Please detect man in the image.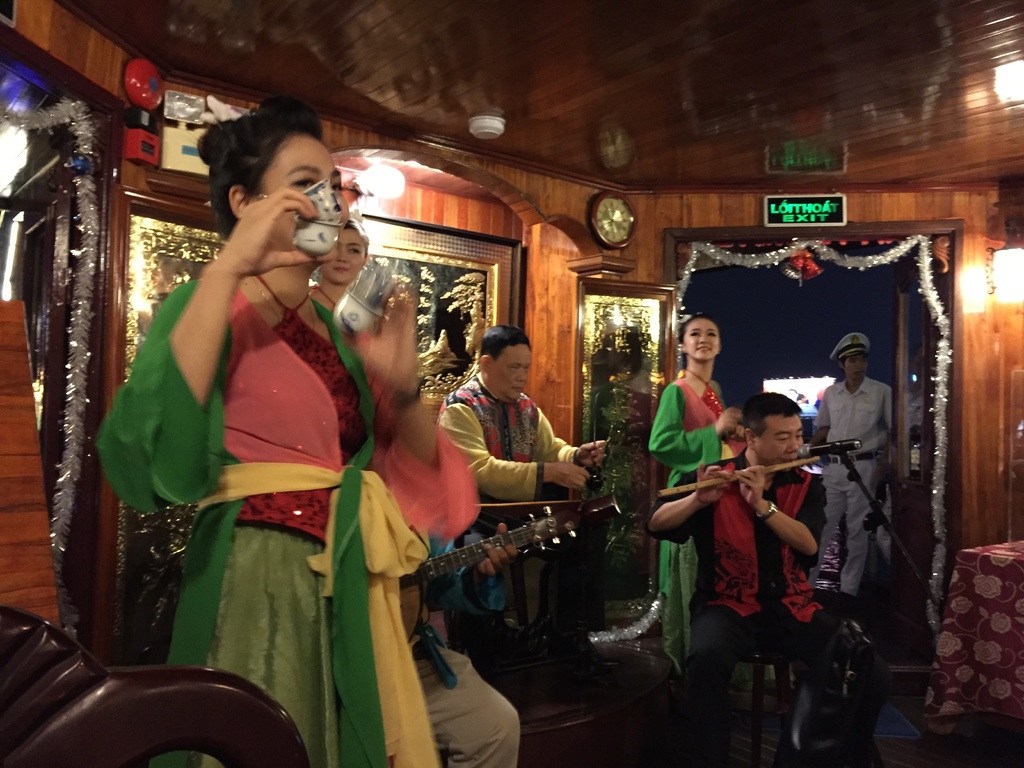
435:324:607:688.
